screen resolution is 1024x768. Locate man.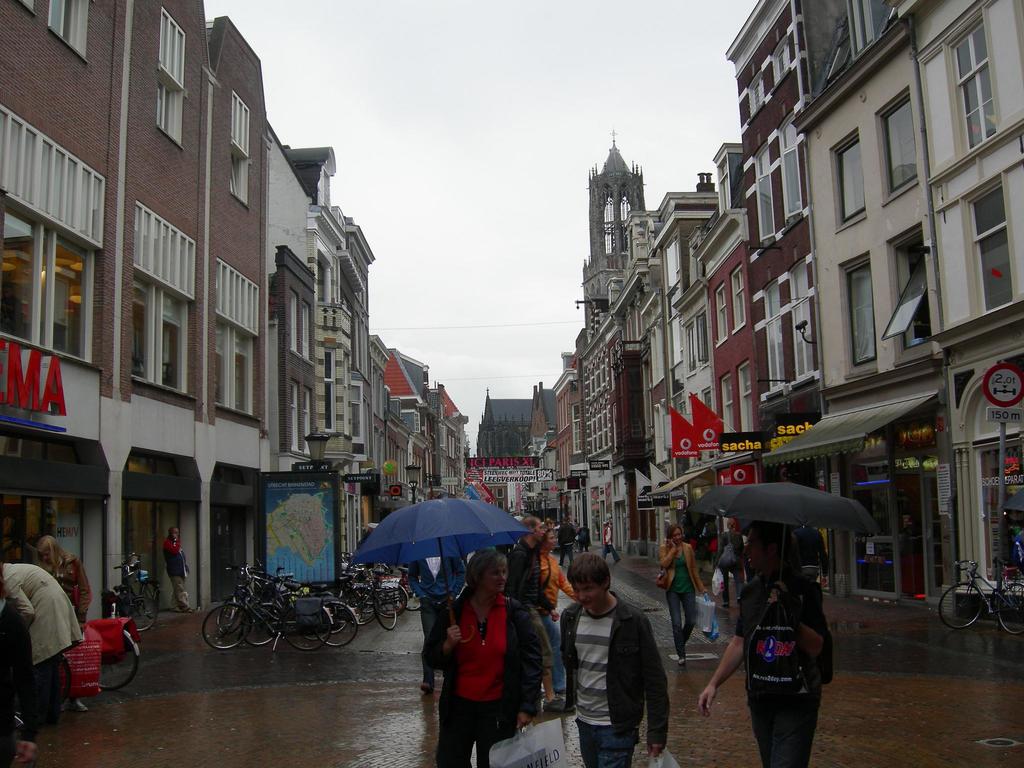
bbox=[494, 509, 561, 626].
